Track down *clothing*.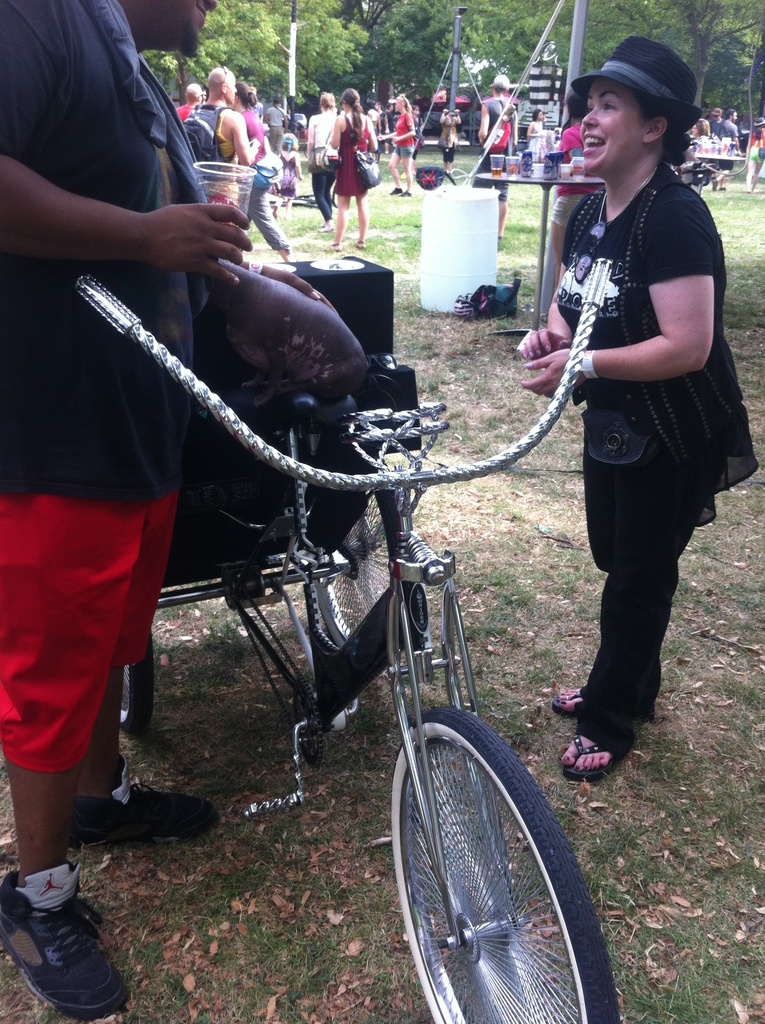
Tracked to (x1=706, y1=111, x2=723, y2=145).
